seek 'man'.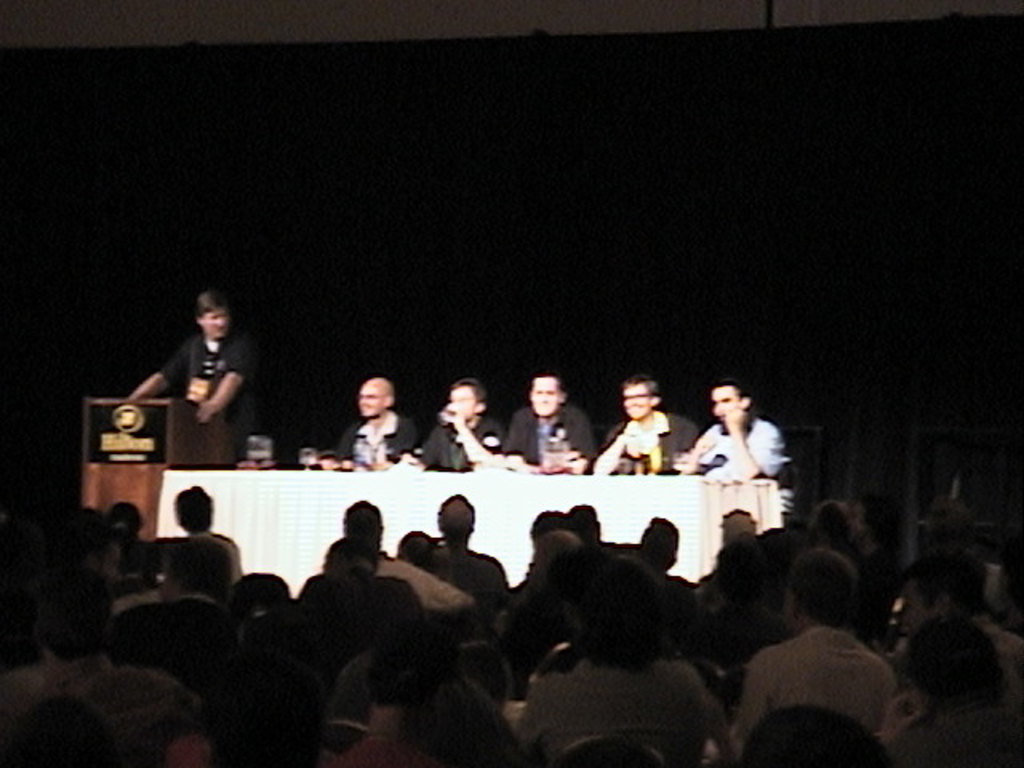
select_region(592, 370, 698, 482).
